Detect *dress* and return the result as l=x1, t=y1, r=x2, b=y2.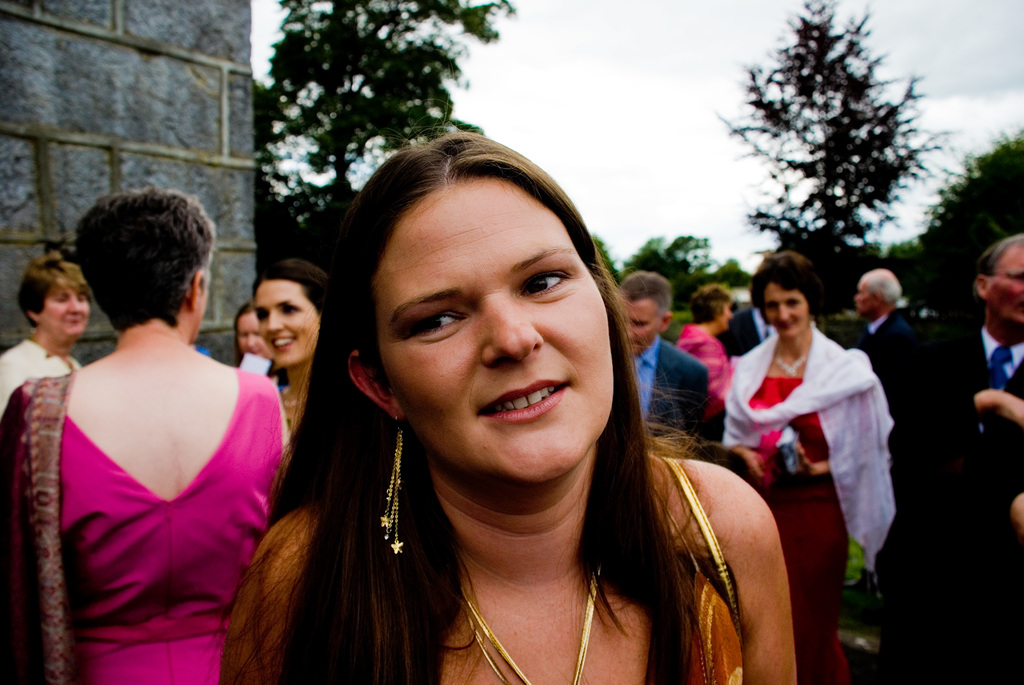
l=729, t=377, r=851, b=684.
